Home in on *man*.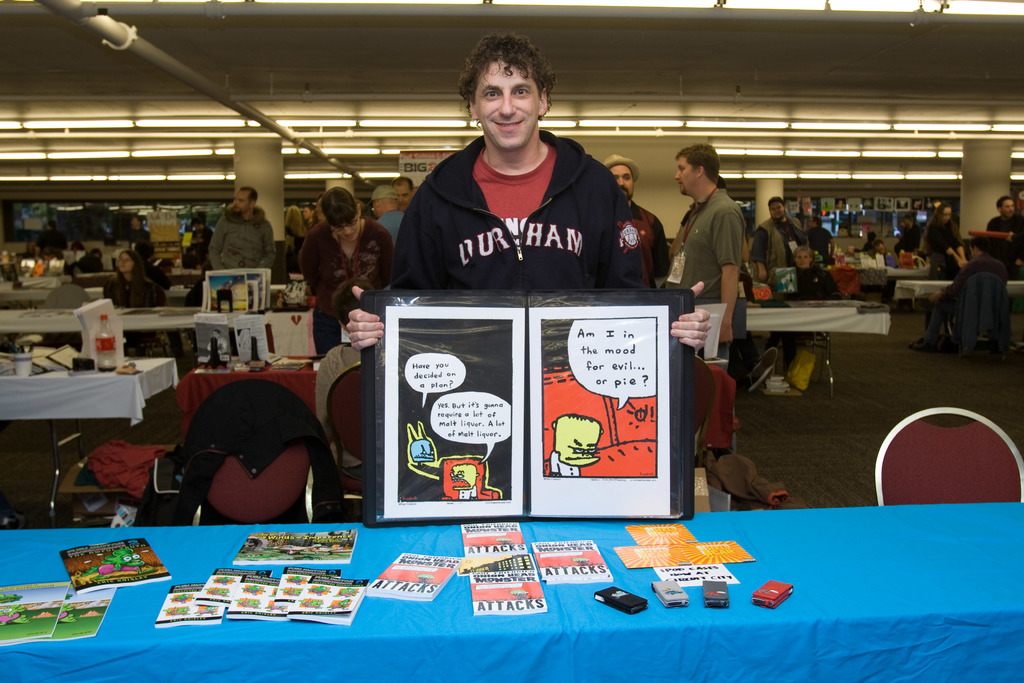
Homed in at x1=393 y1=174 x2=413 y2=205.
